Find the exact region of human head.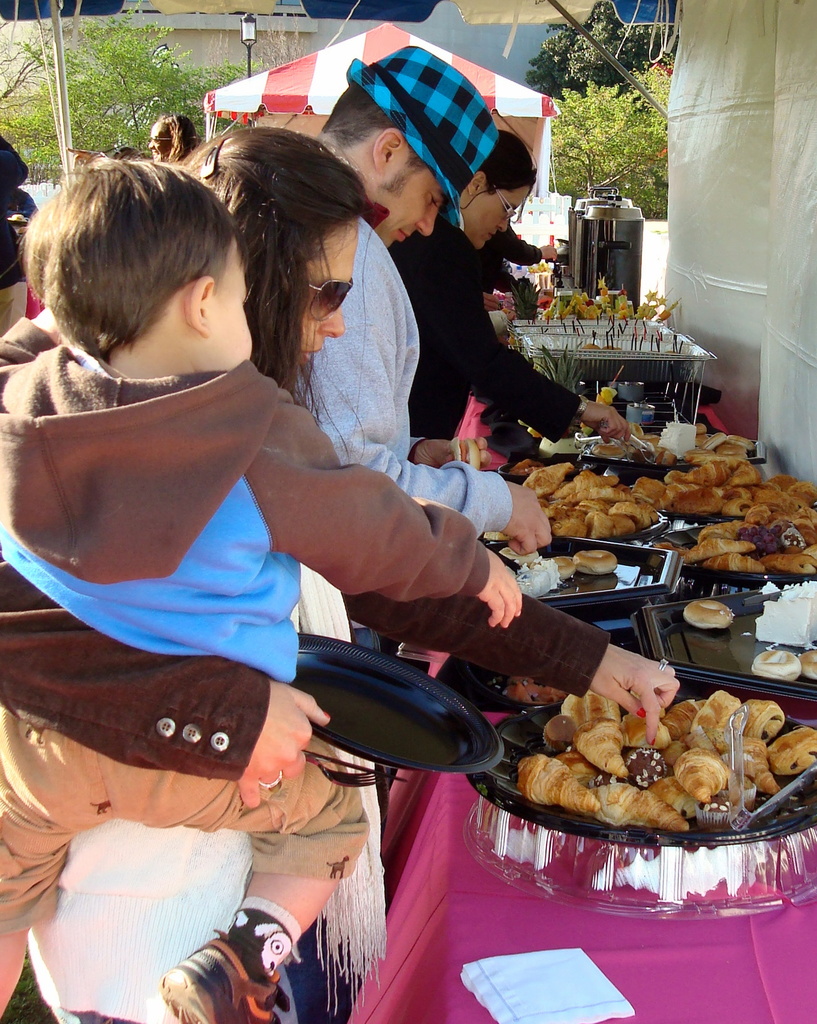
Exact region: 459 129 535 252.
